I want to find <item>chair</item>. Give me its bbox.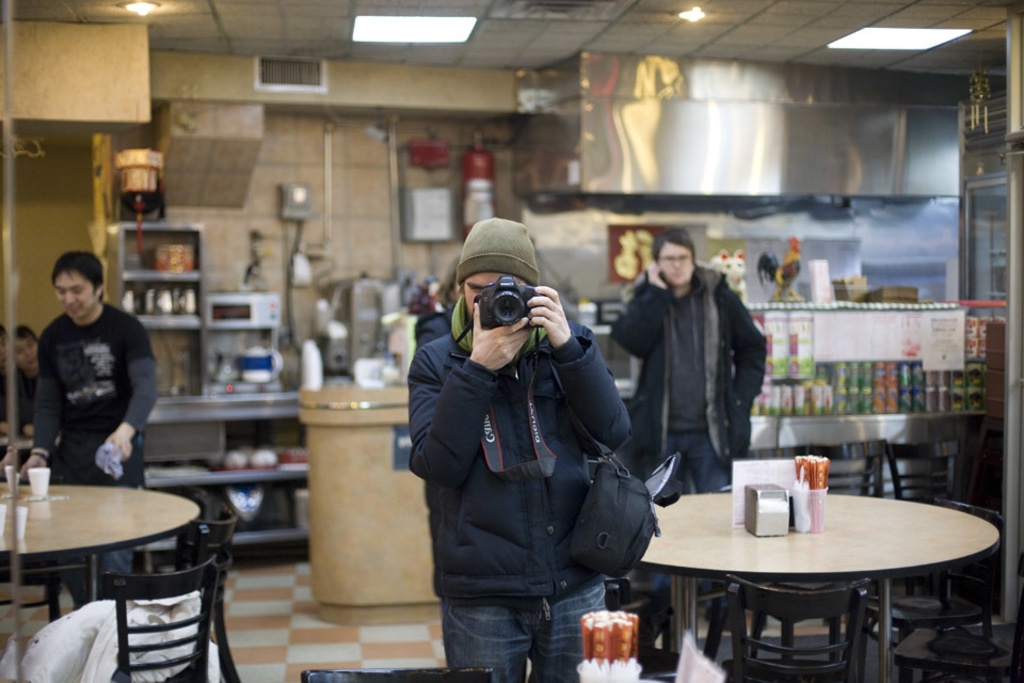
crop(604, 576, 686, 682).
